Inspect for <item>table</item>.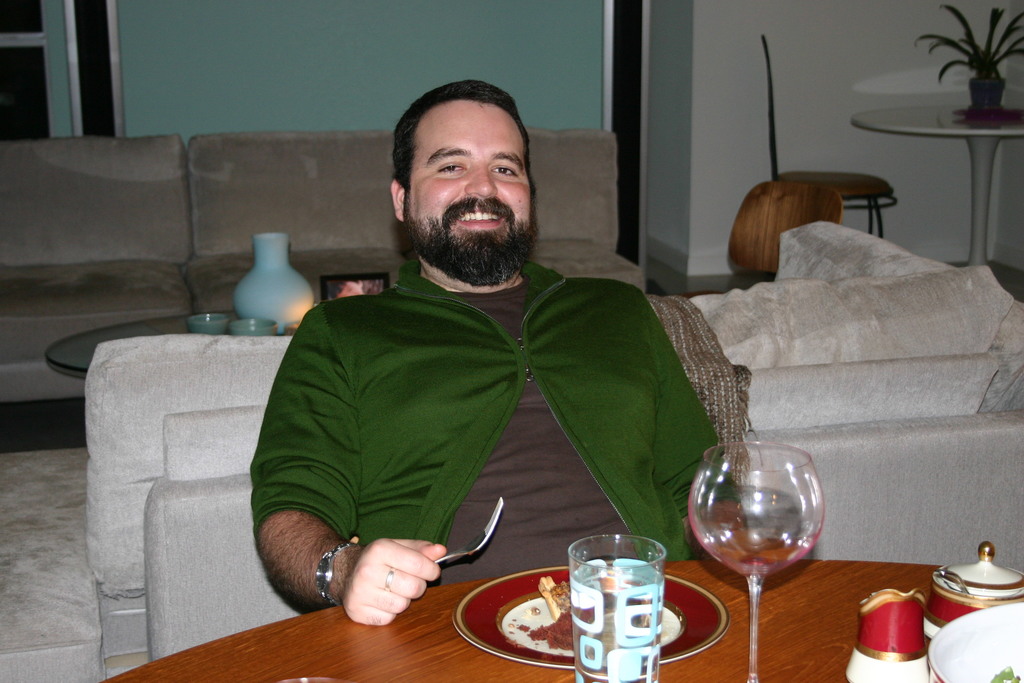
Inspection: <box>43,315,298,384</box>.
